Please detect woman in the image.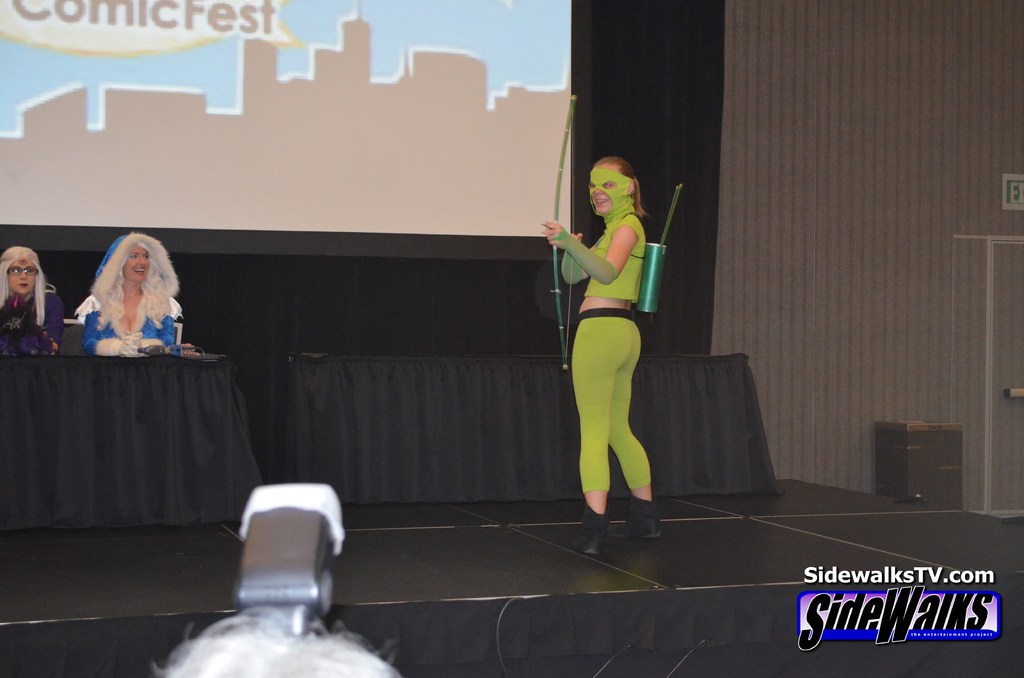
65,234,191,358.
